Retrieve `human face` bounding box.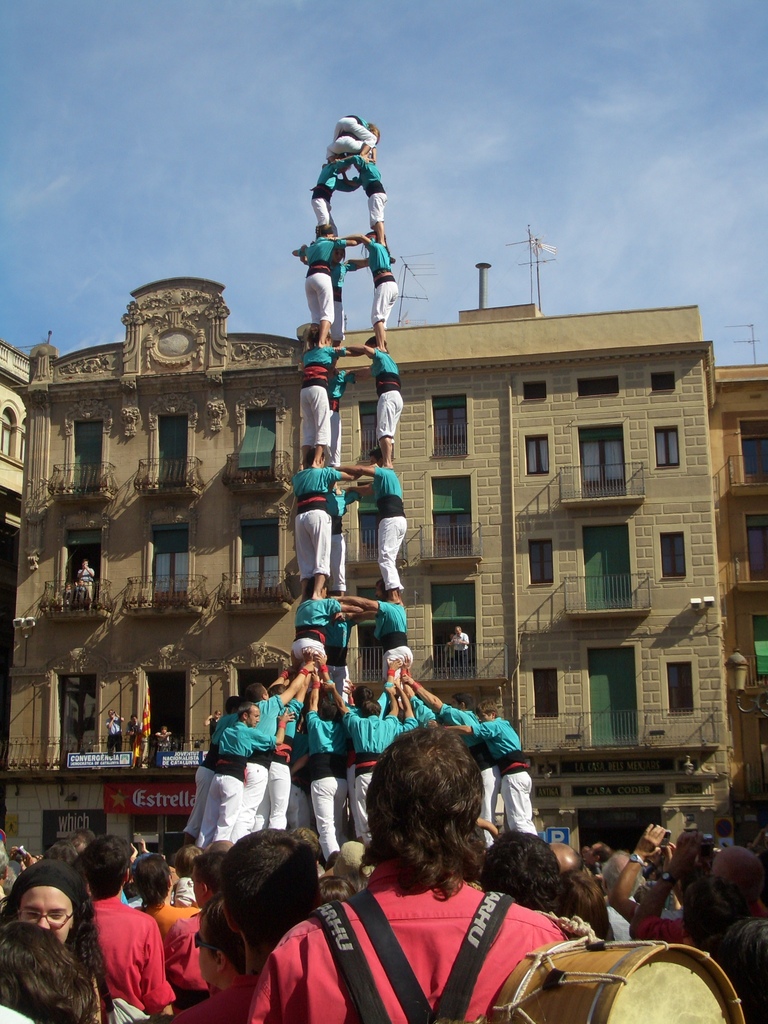
Bounding box: 17,886,72,945.
